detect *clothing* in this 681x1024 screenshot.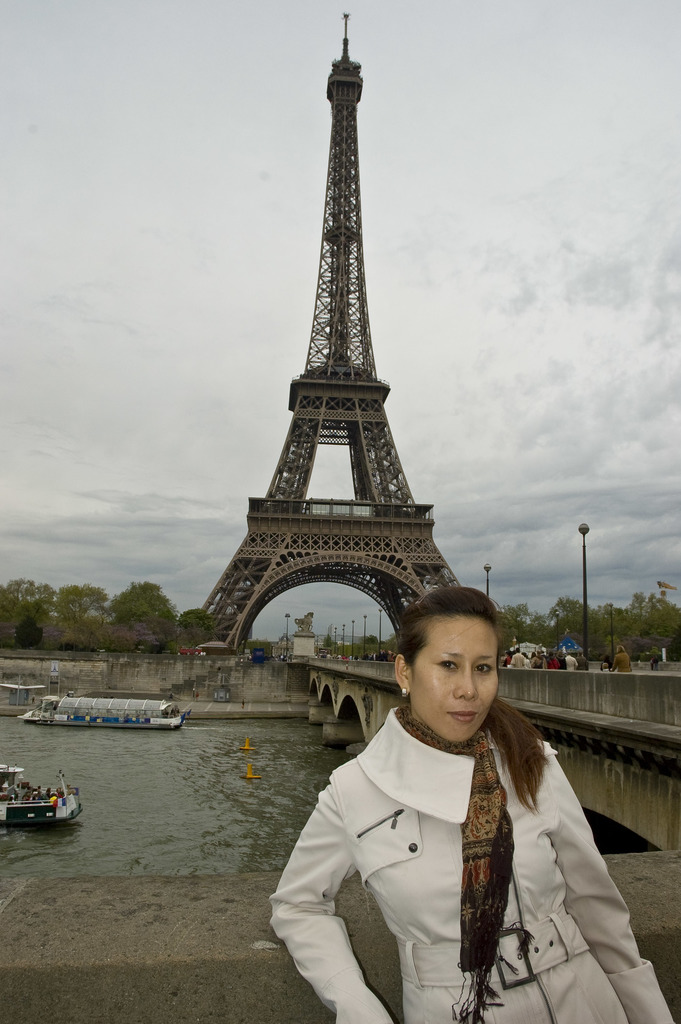
Detection: crop(276, 671, 643, 1015).
